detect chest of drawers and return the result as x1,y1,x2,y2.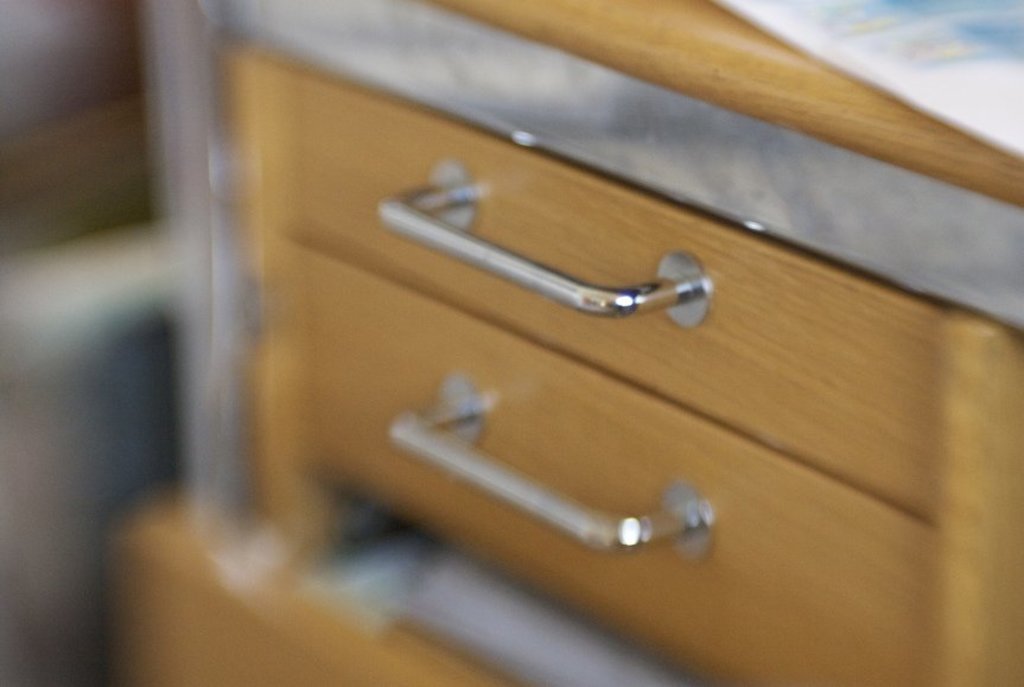
225,50,1023,686.
